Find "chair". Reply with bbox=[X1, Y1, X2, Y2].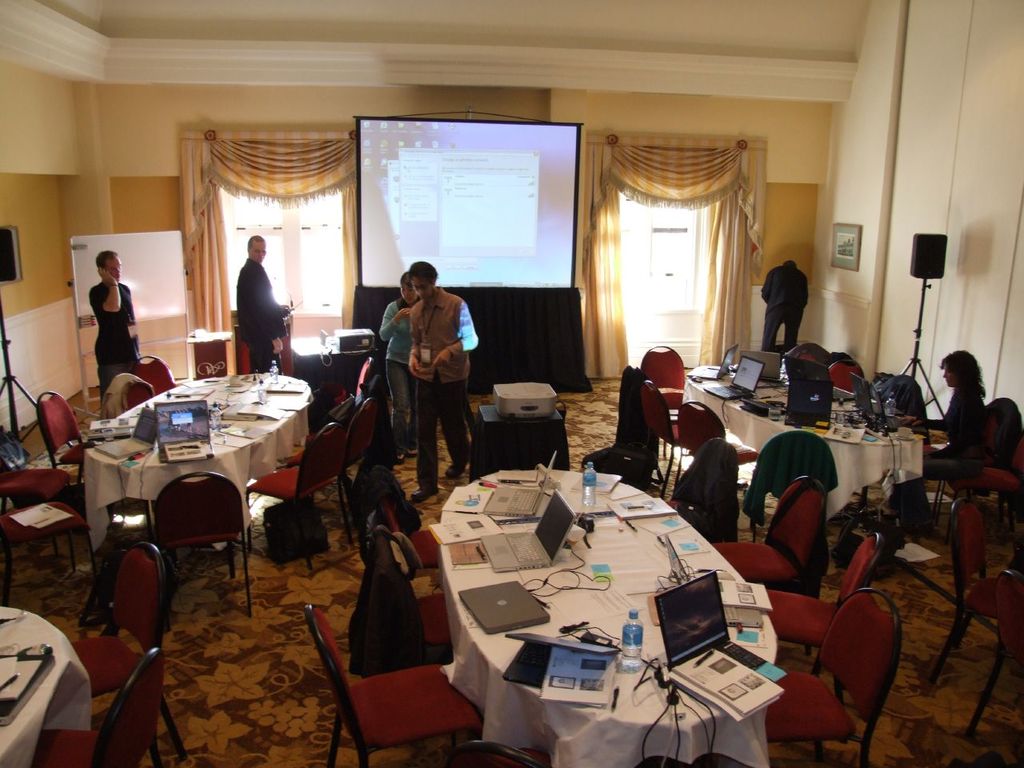
bbox=[34, 389, 91, 503].
